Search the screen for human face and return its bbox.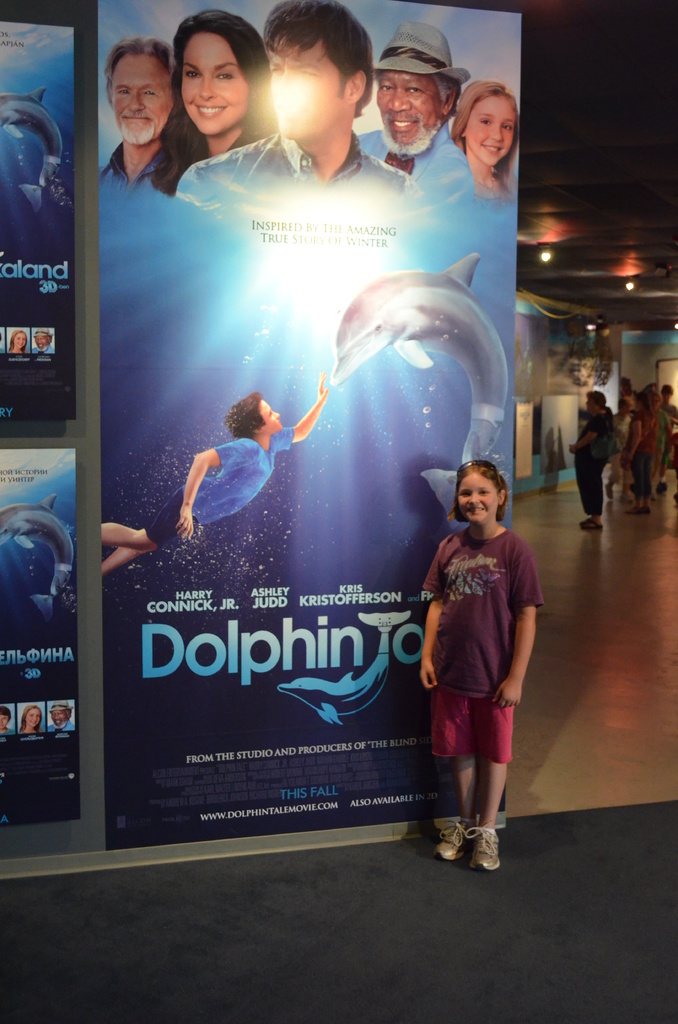
Found: {"x1": 103, "y1": 42, "x2": 171, "y2": 147}.
